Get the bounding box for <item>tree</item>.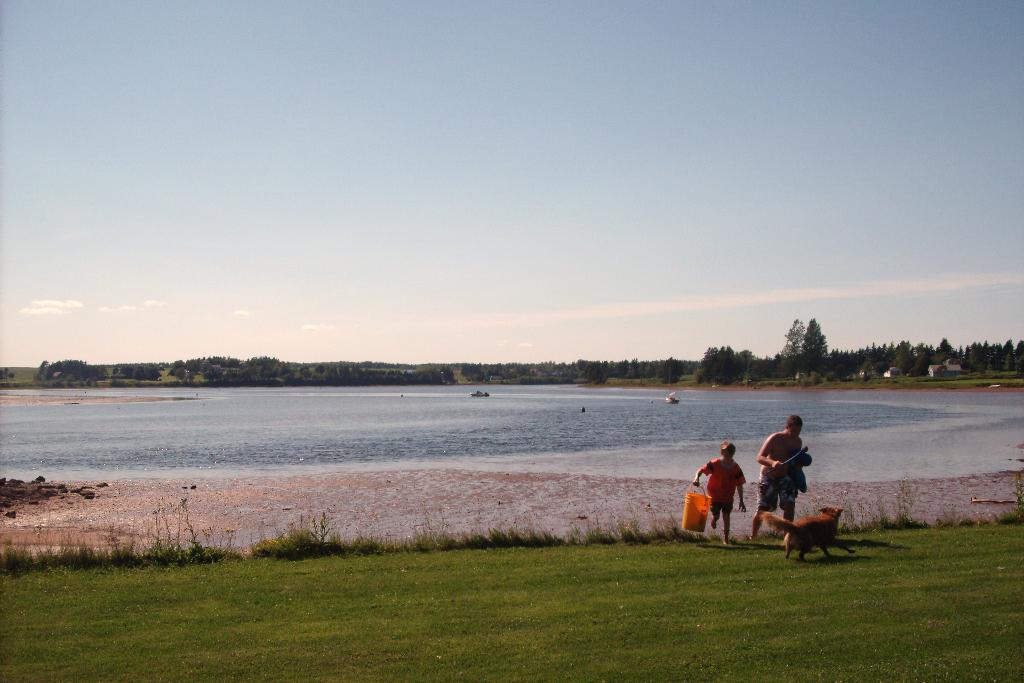
(844, 325, 1023, 382).
